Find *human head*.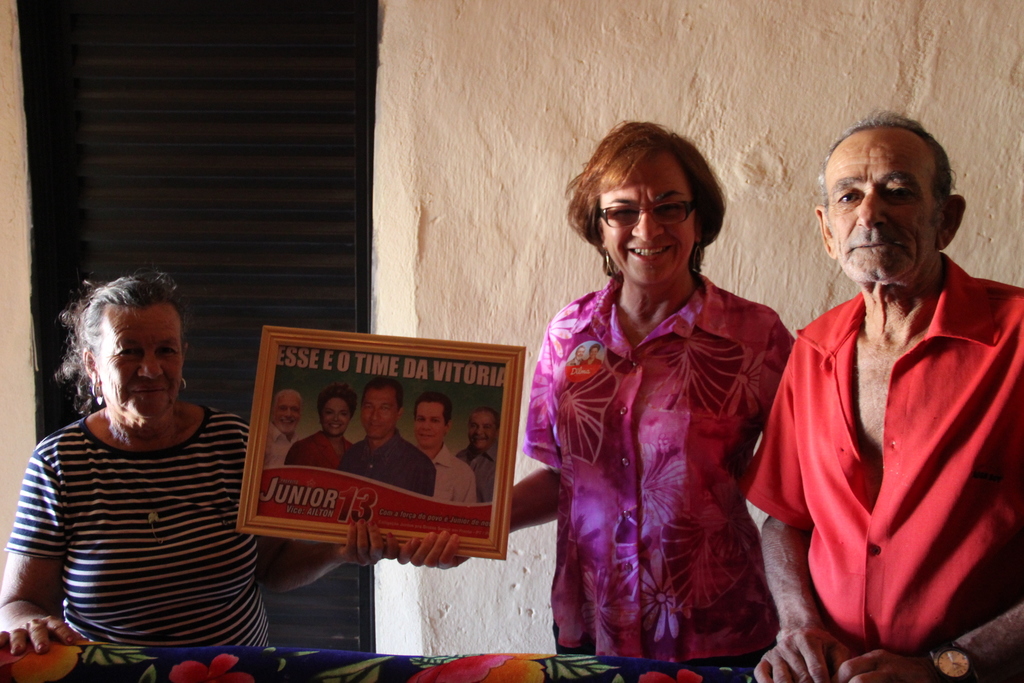
[271,391,302,434].
